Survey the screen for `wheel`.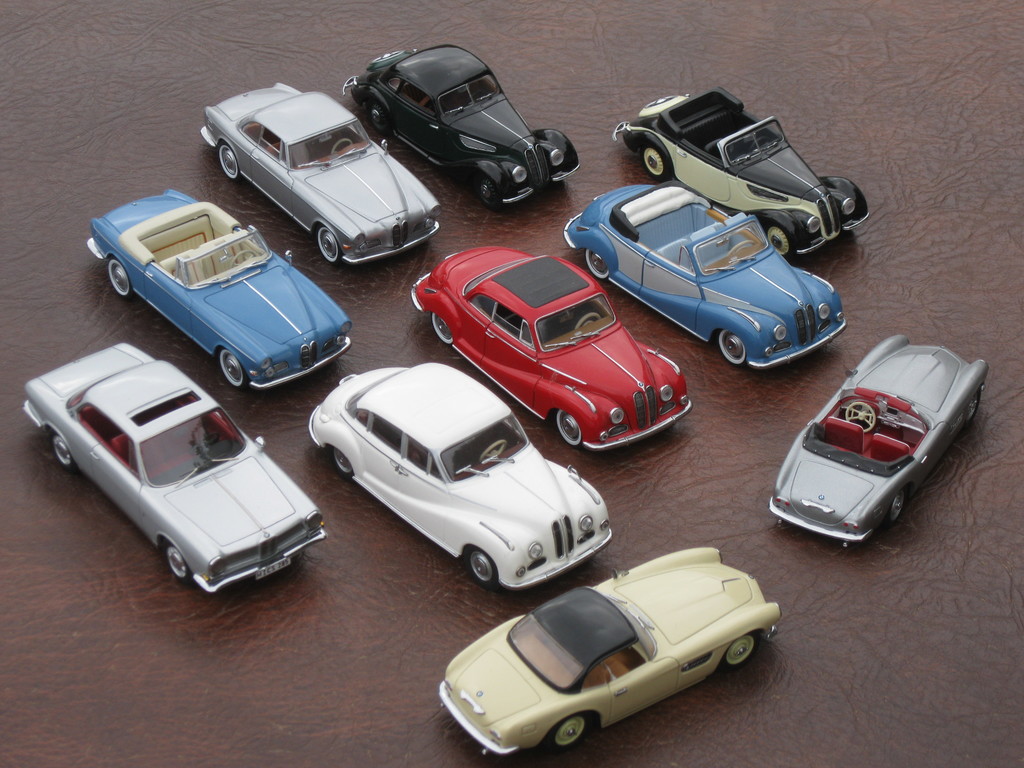
Survey found: (left=723, top=636, right=758, bottom=669).
